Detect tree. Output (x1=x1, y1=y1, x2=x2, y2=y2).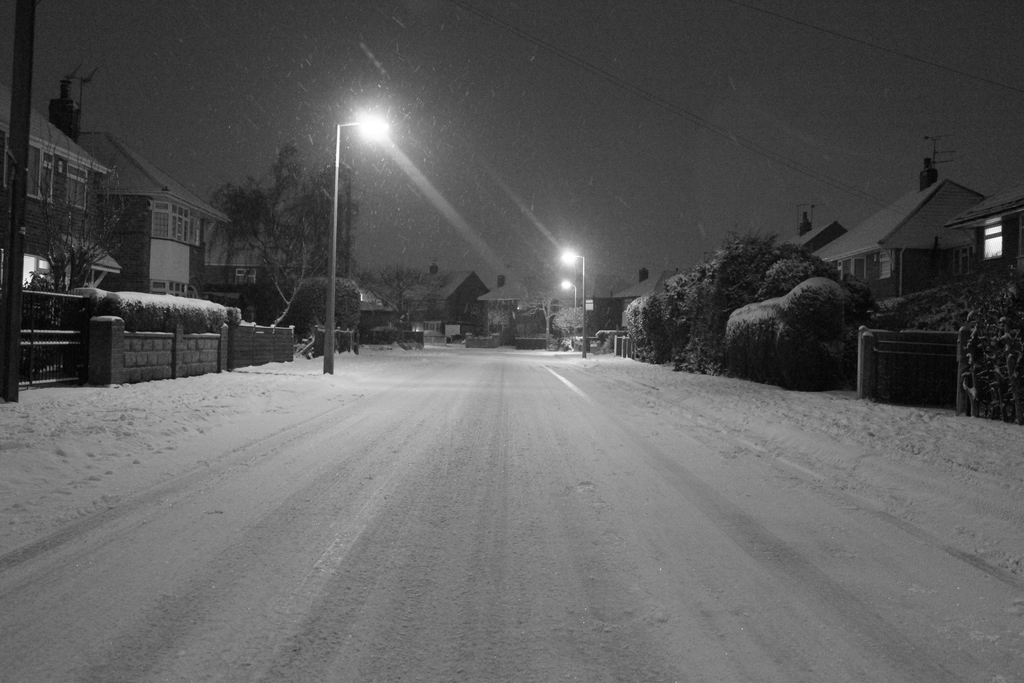
(x1=4, y1=111, x2=139, y2=290).
